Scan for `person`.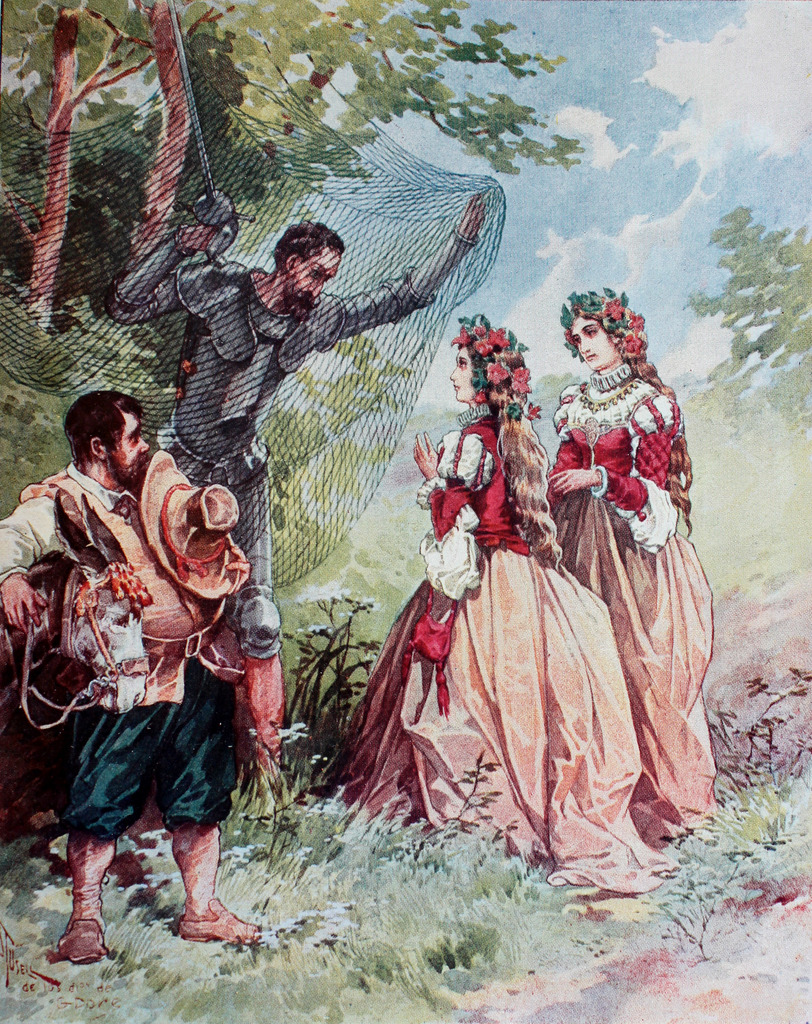
Scan result: crop(545, 284, 720, 848).
